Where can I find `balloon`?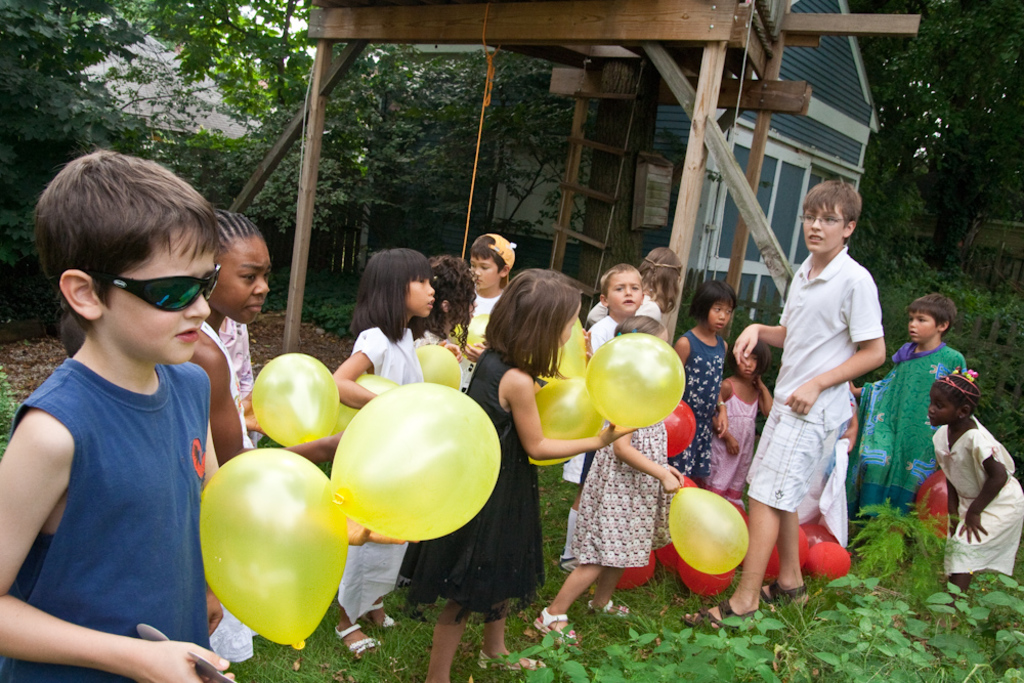
You can find it at (328, 380, 504, 543).
